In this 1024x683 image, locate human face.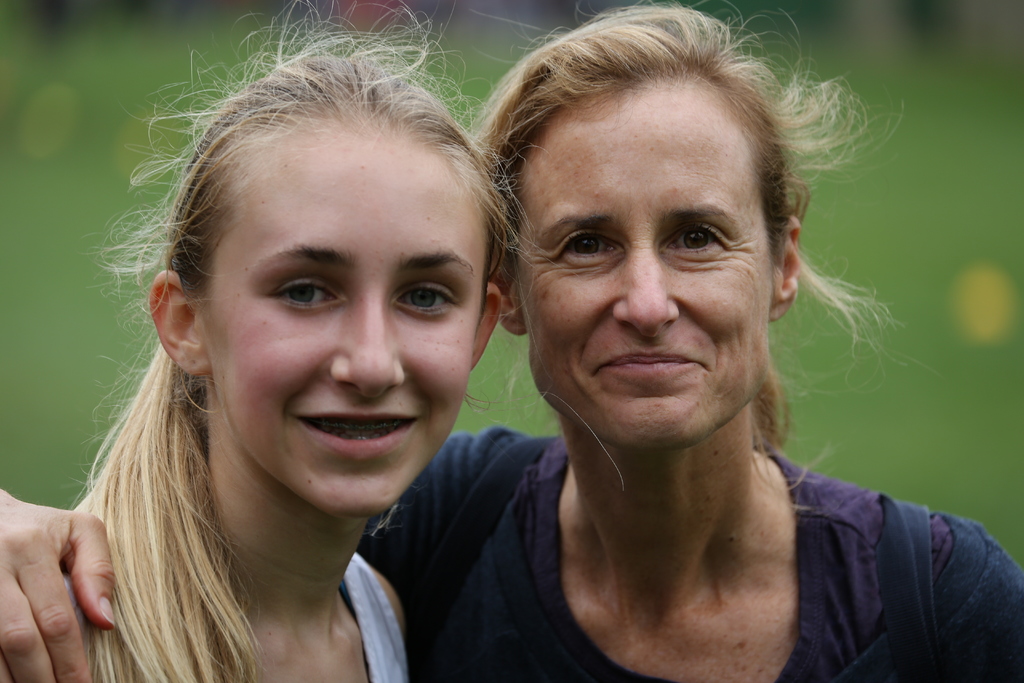
Bounding box: 524, 84, 772, 445.
